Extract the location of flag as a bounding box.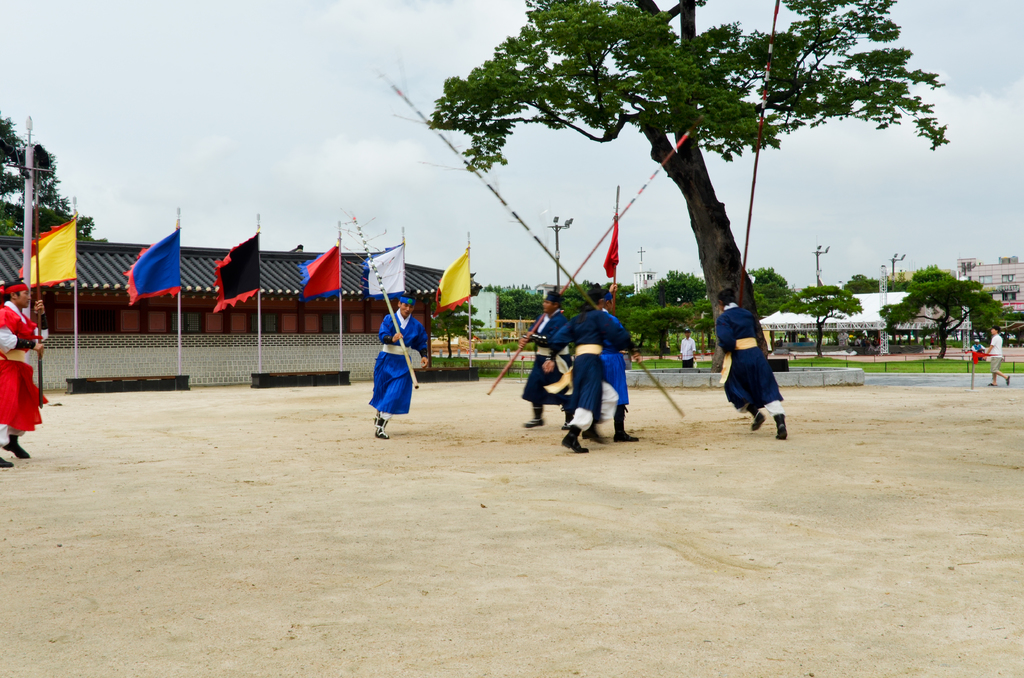
213 236 259 311.
